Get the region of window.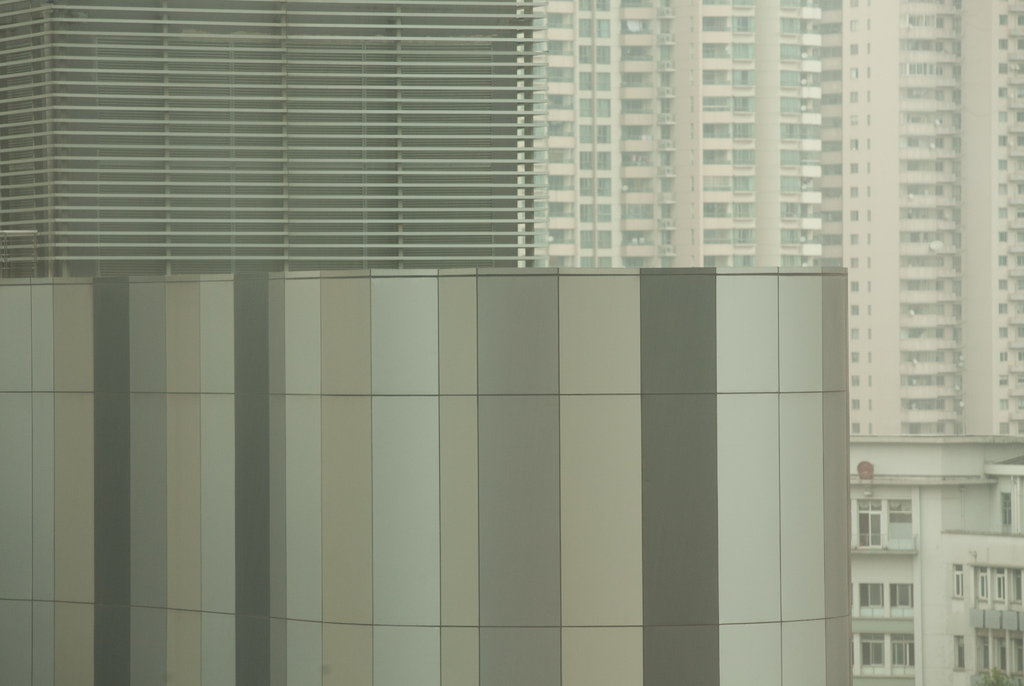
[860, 582, 884, 617].
